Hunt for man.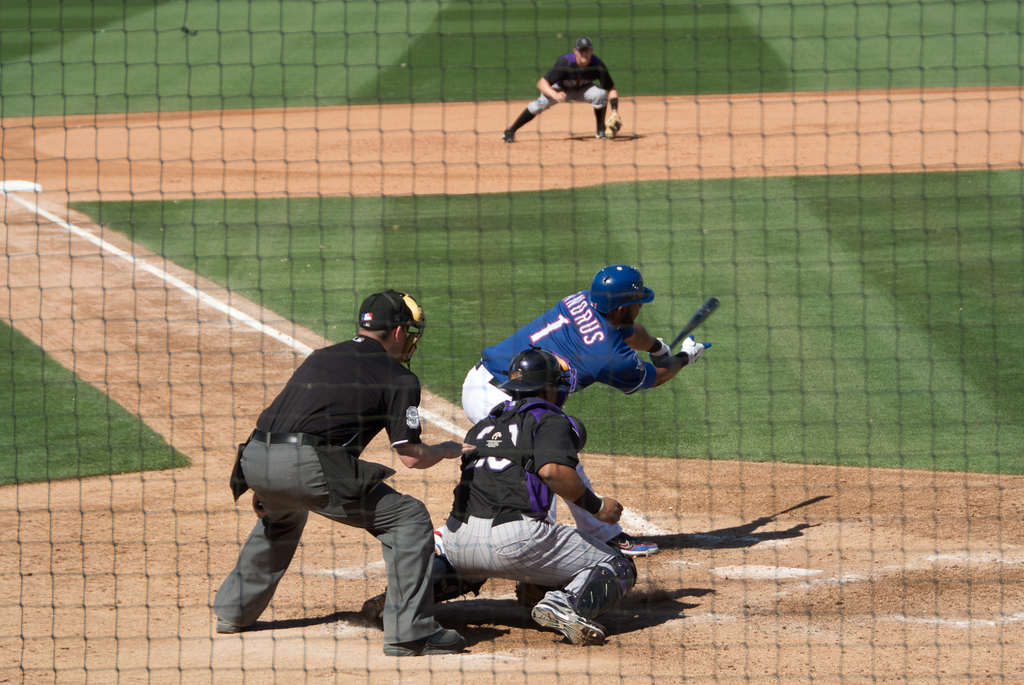
Hunted down at <box>432,352,633,656</box>.
